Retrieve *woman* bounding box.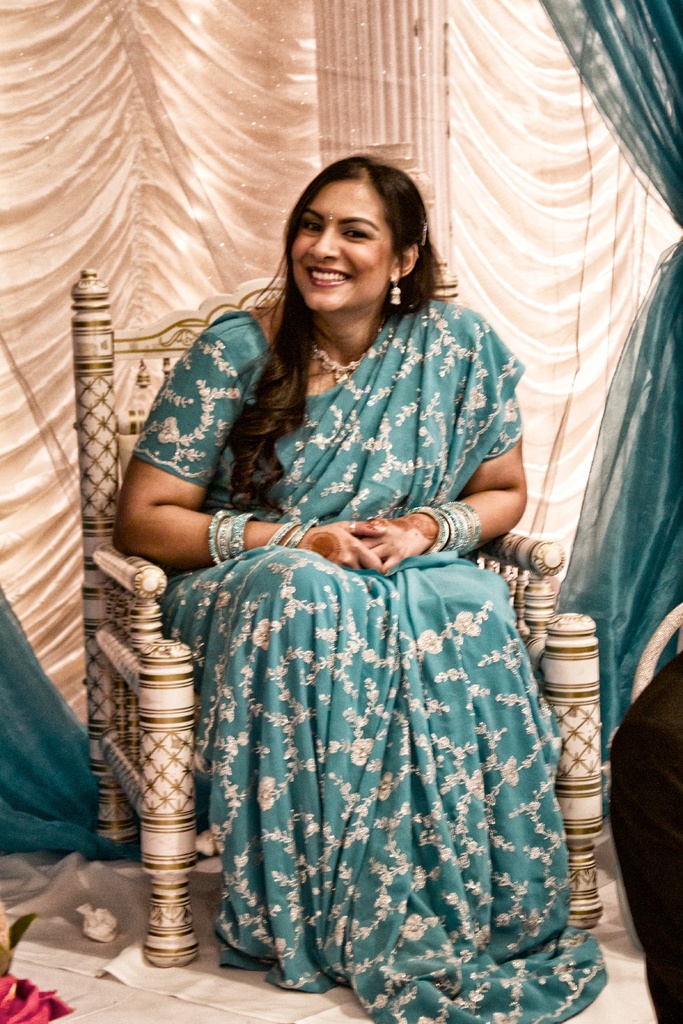
Bounding box: l=99, t=149, r=566, b=960.
